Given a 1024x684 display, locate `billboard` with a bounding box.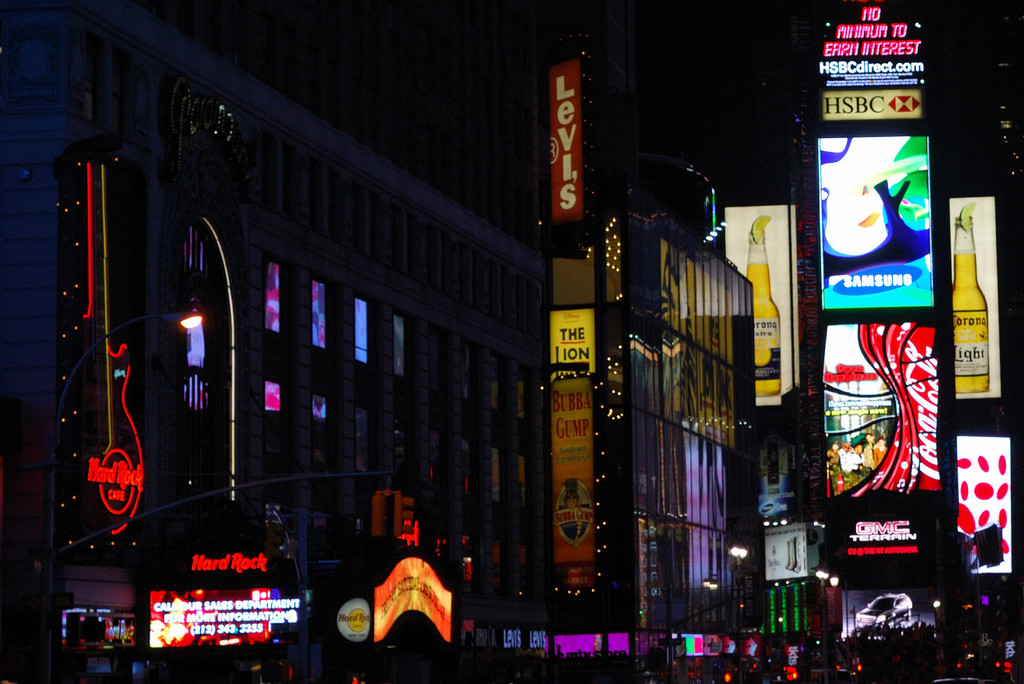
Located: pyautogui.locateOnScreen(817, 138, 934, 317).
